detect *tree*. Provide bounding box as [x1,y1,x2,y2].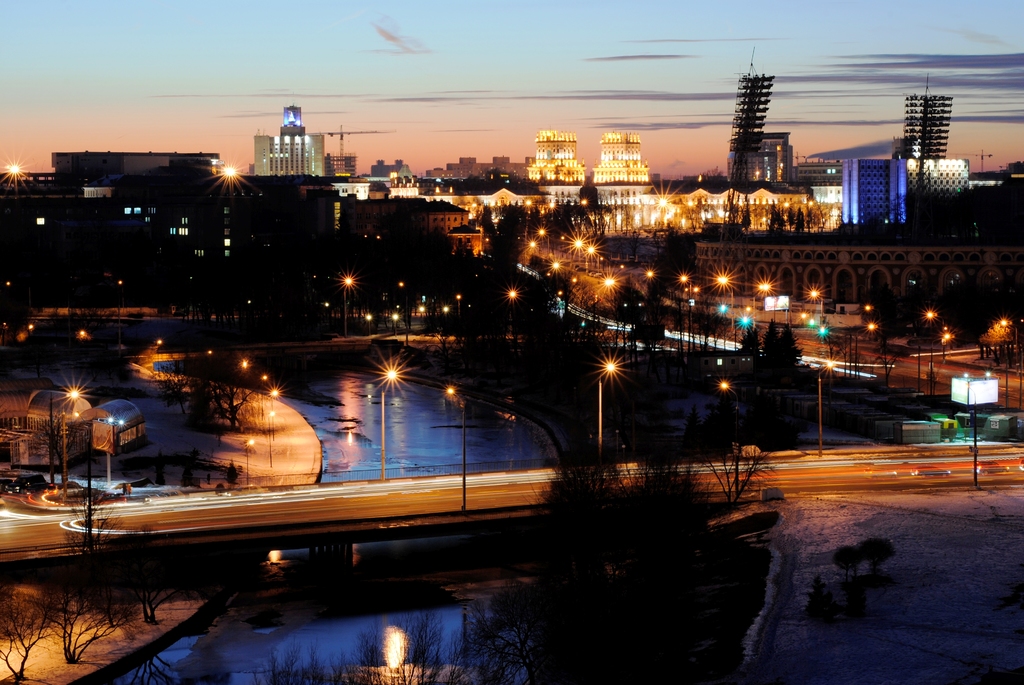
[770,319,810,450].
